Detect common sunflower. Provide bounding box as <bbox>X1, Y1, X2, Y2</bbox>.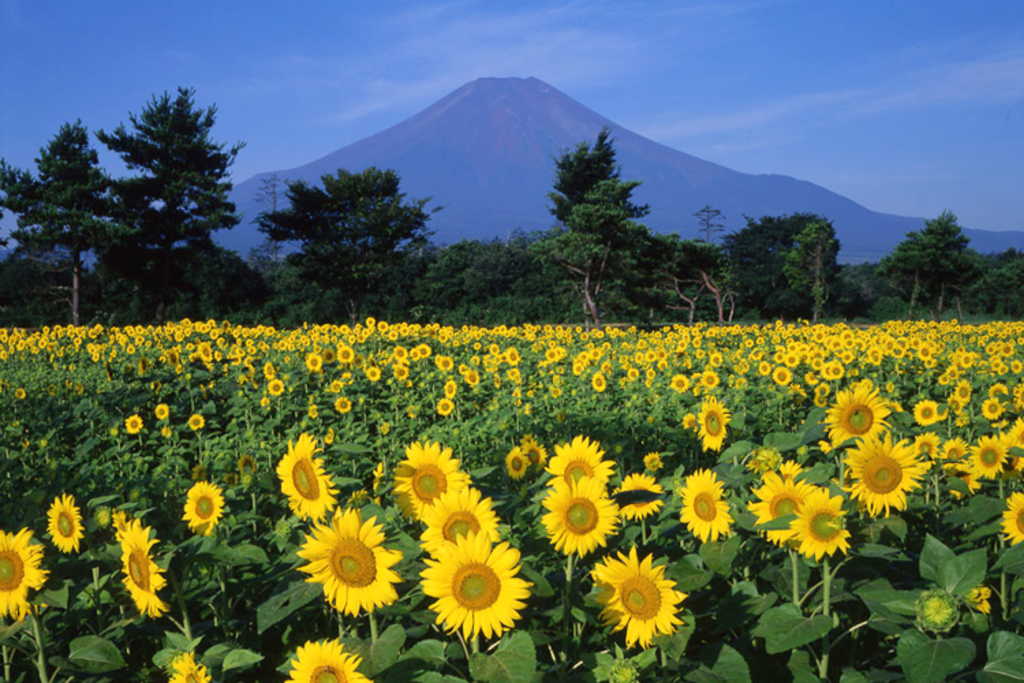
<bbox>943, 441, 967, 462</bbox>.
